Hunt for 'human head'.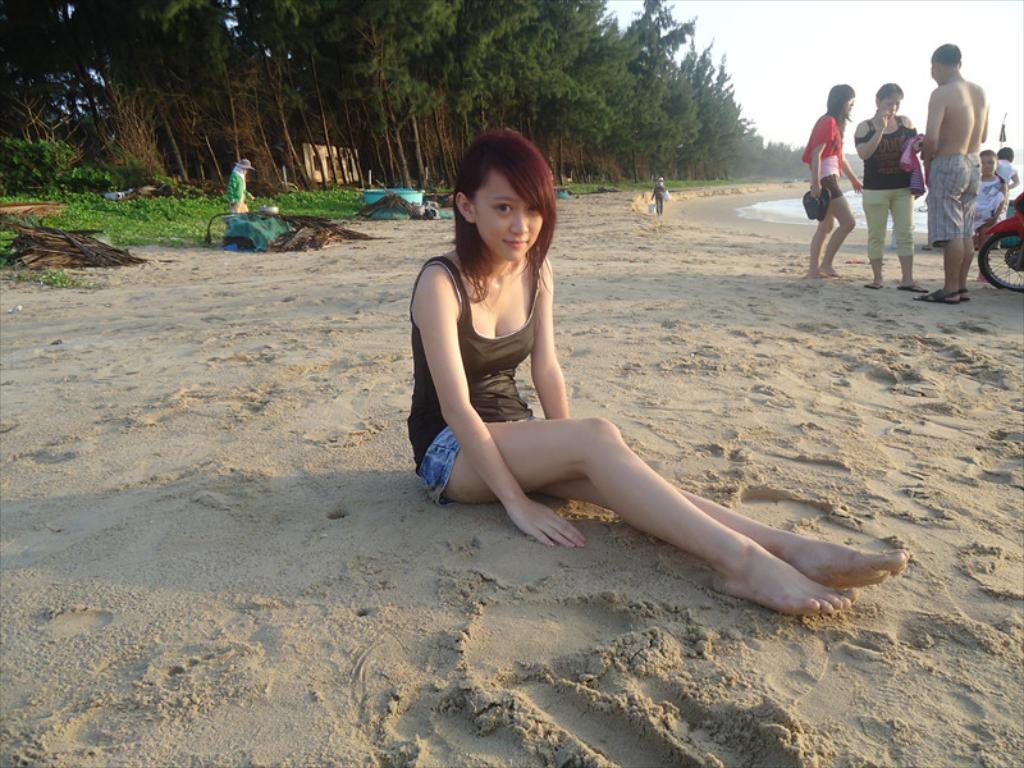
Hunted down at bbox=(876, 79, 904, 115).
